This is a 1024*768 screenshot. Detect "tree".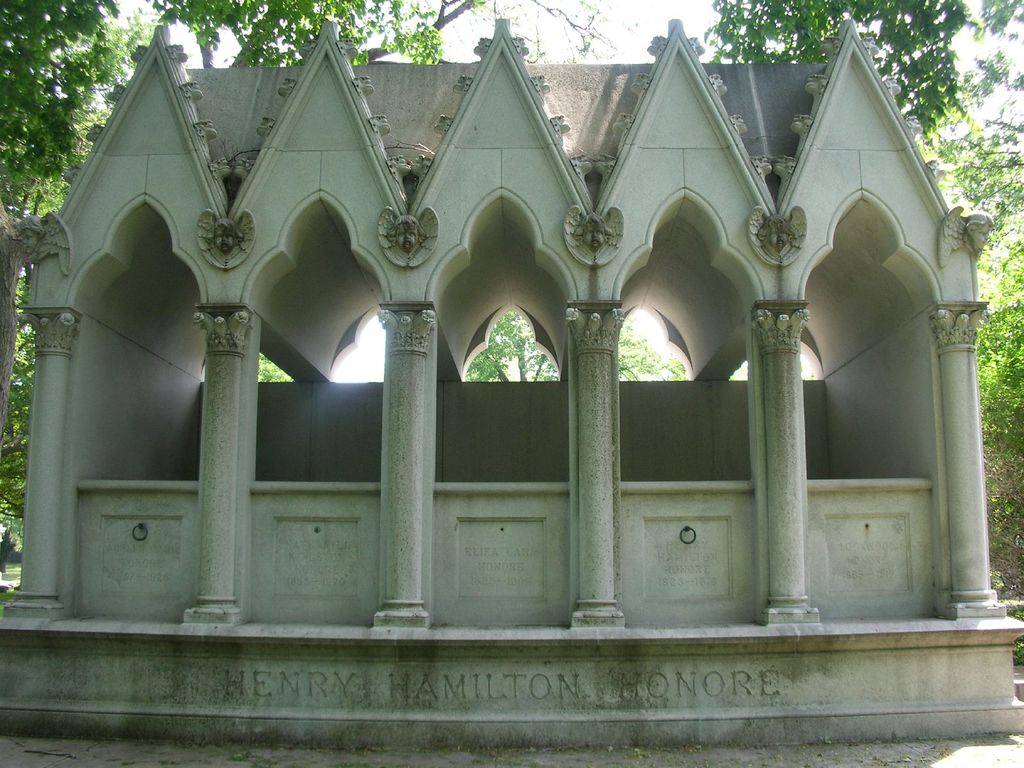
Rect(967, 209, 1023, 575).
